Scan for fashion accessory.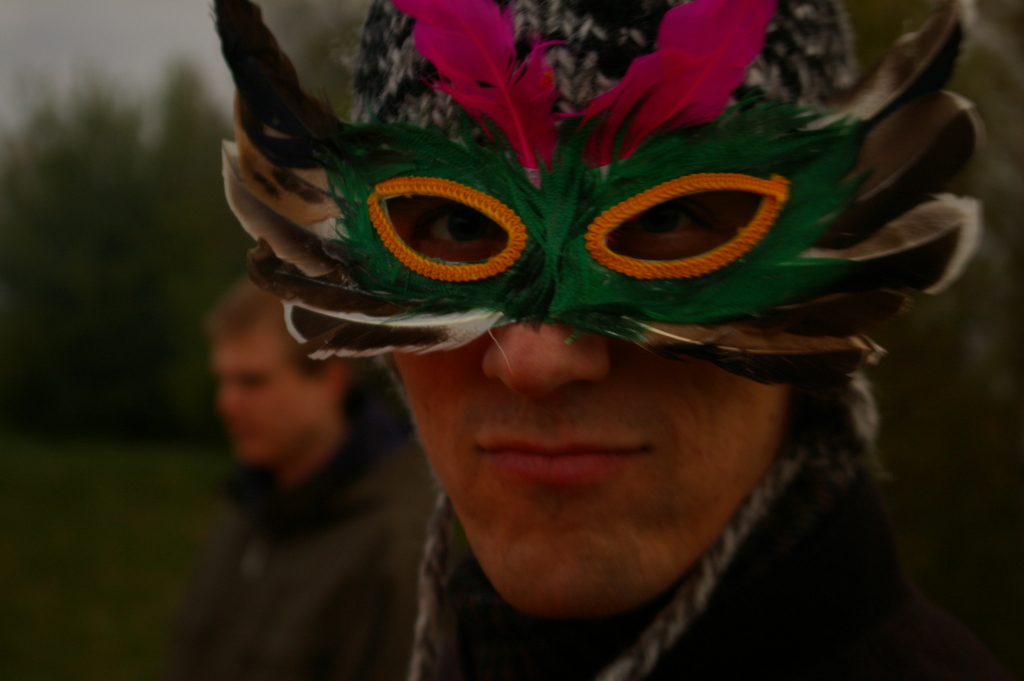
Scan result: <bbox>411, 475, 785, 680</bbox>.
